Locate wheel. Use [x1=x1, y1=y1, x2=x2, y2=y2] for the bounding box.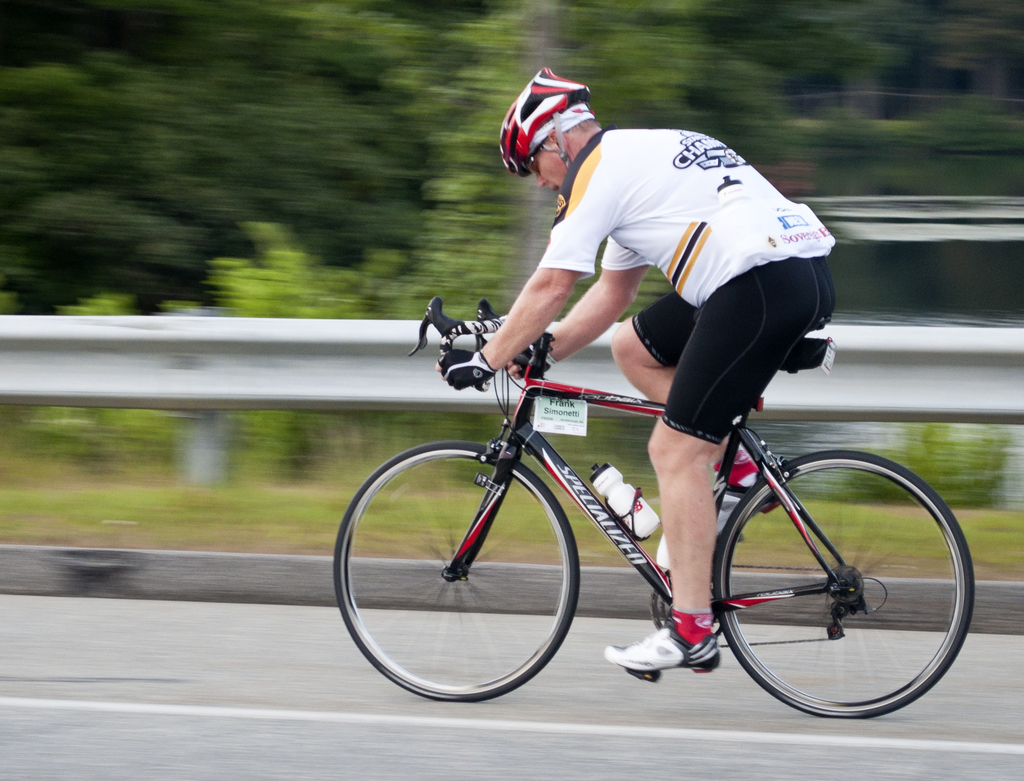
[x1=732, y1=486, x2=961, y2=694].
